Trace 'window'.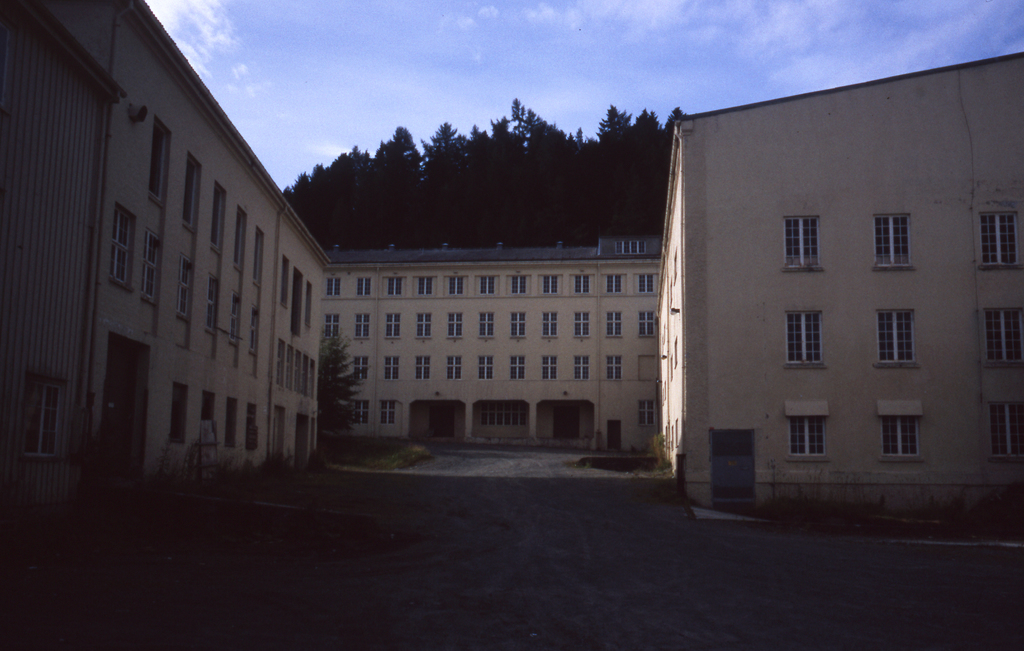
Traced to box=[279, 257, 289, 308].
